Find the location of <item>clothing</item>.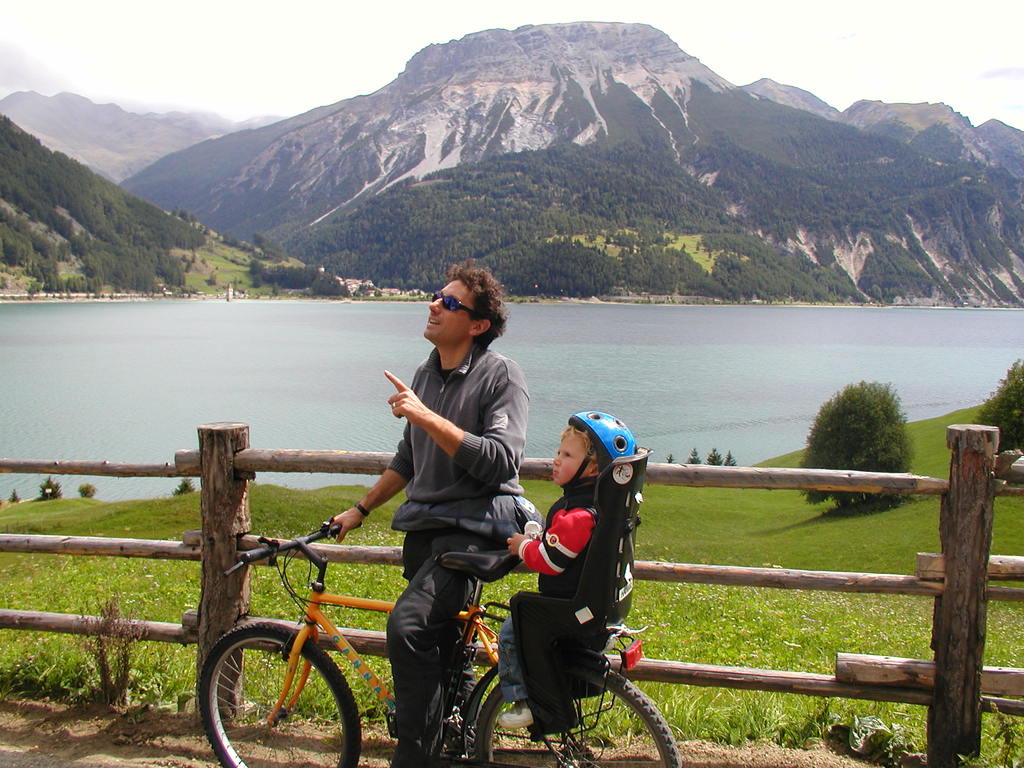
Location: Rect(379, 339, 530, 746).
